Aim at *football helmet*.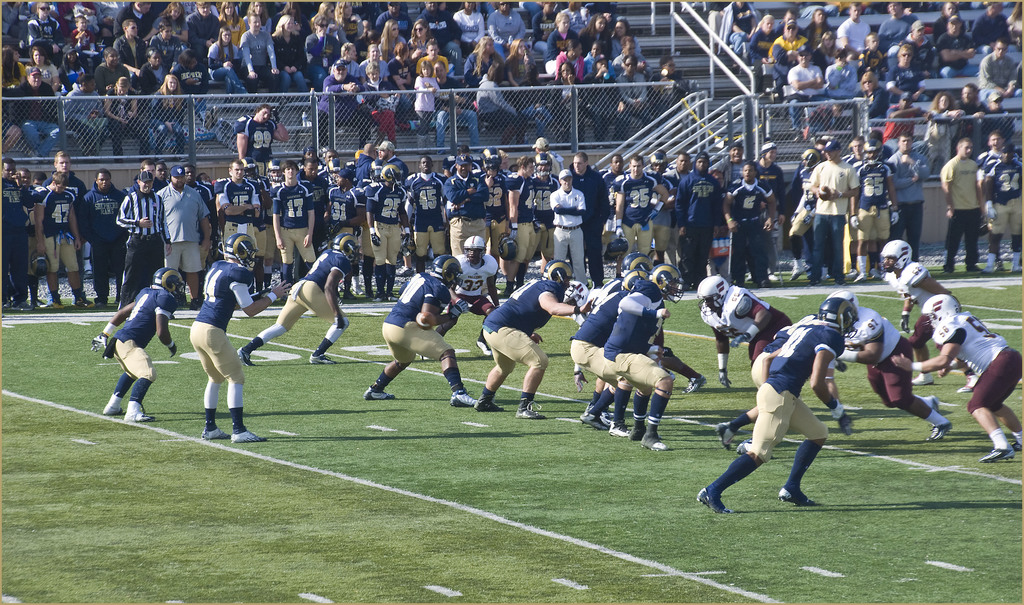
Aimed at detection(881, 243, 911, 276).
